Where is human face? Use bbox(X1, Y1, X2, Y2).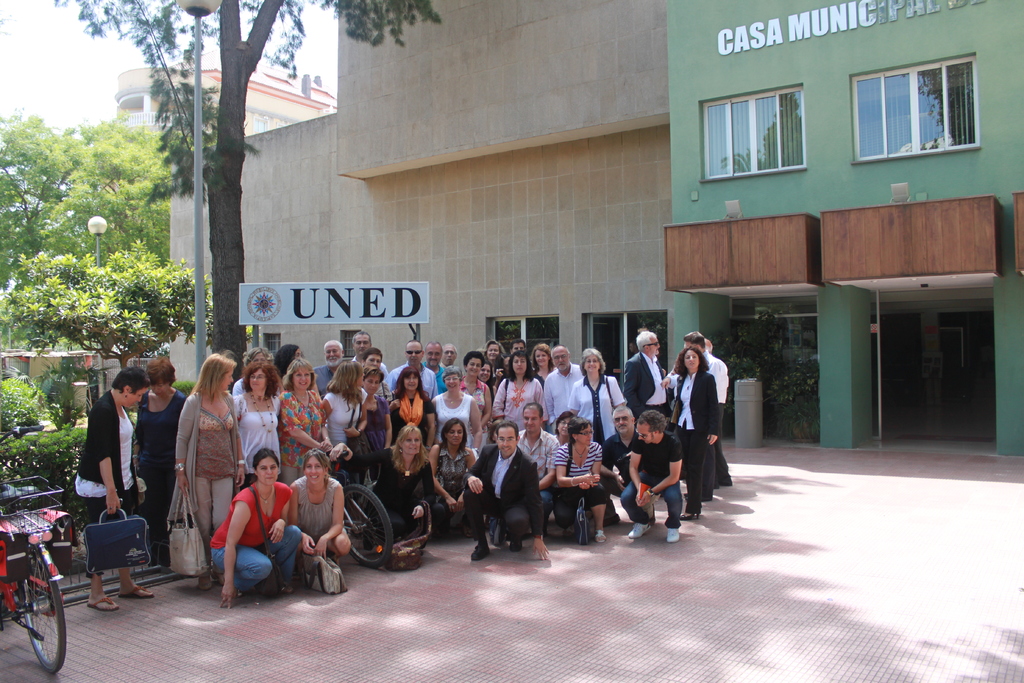
bbox(324, 342, 342, 363).
